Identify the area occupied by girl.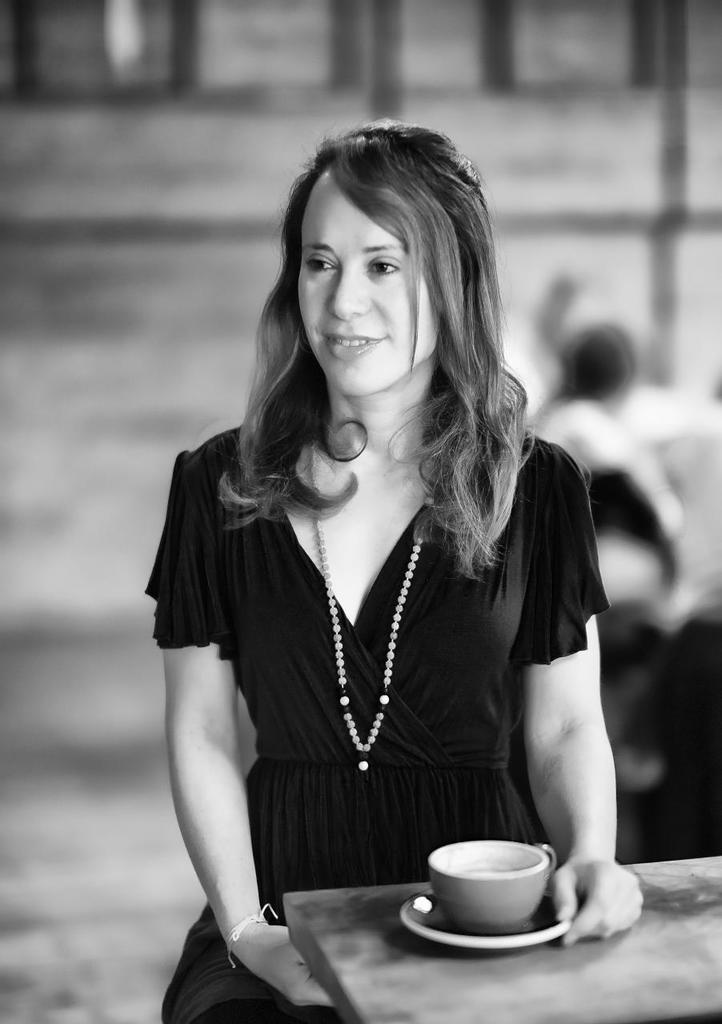
Area: <region>138, 117, 647, 1023</region>.
